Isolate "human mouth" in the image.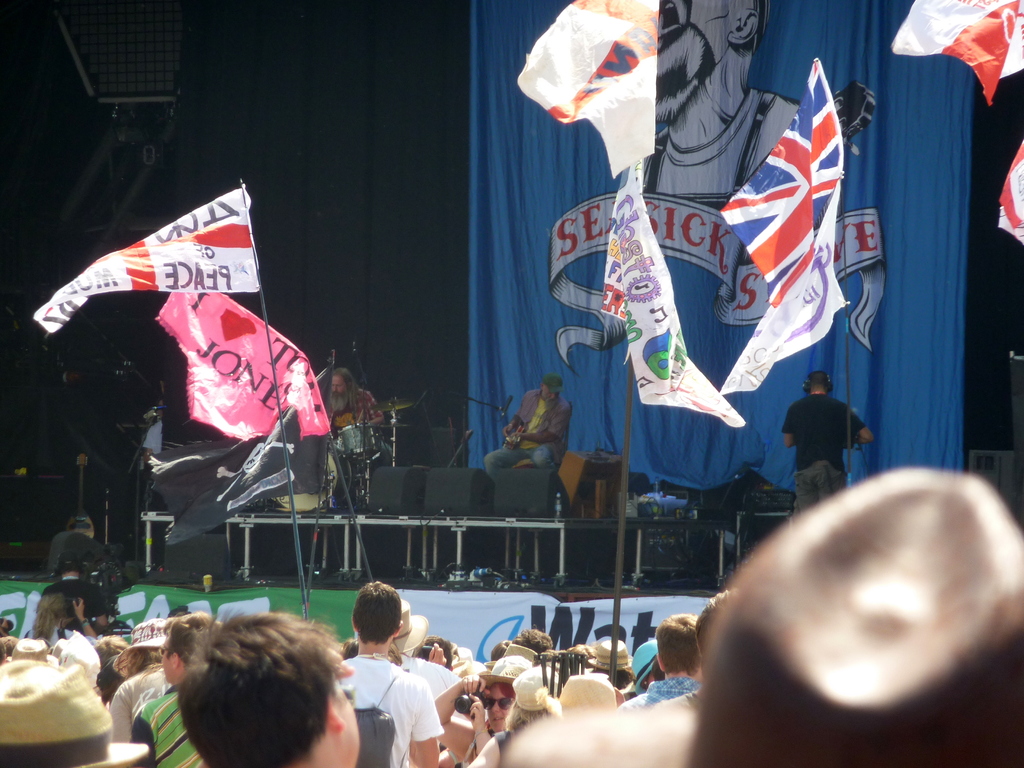
Isolated region: l=493, t=716, r=506, b=723.
